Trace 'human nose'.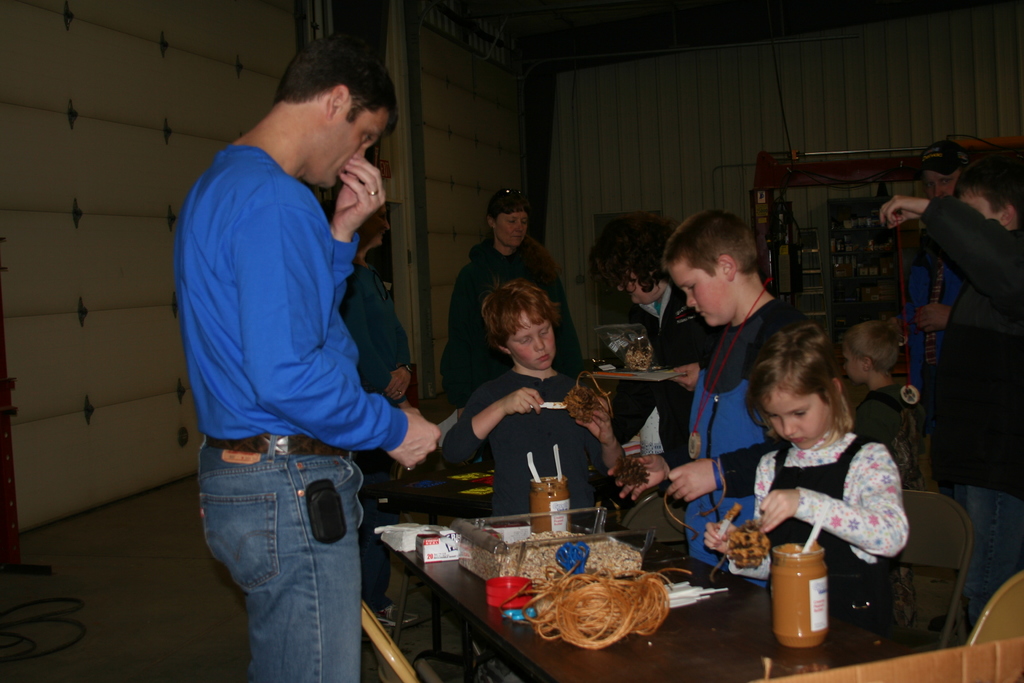
Traced to 383,219,390,231.
